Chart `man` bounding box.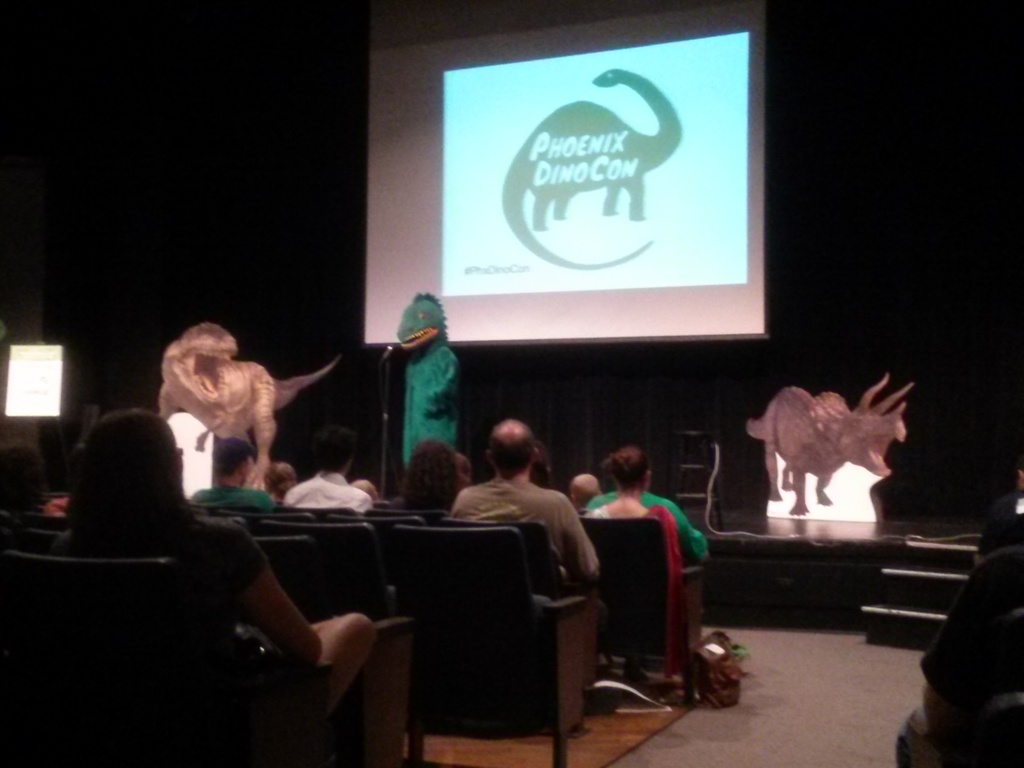
Charted: [x1=975, y1=470, x2=1023, y2=567].
